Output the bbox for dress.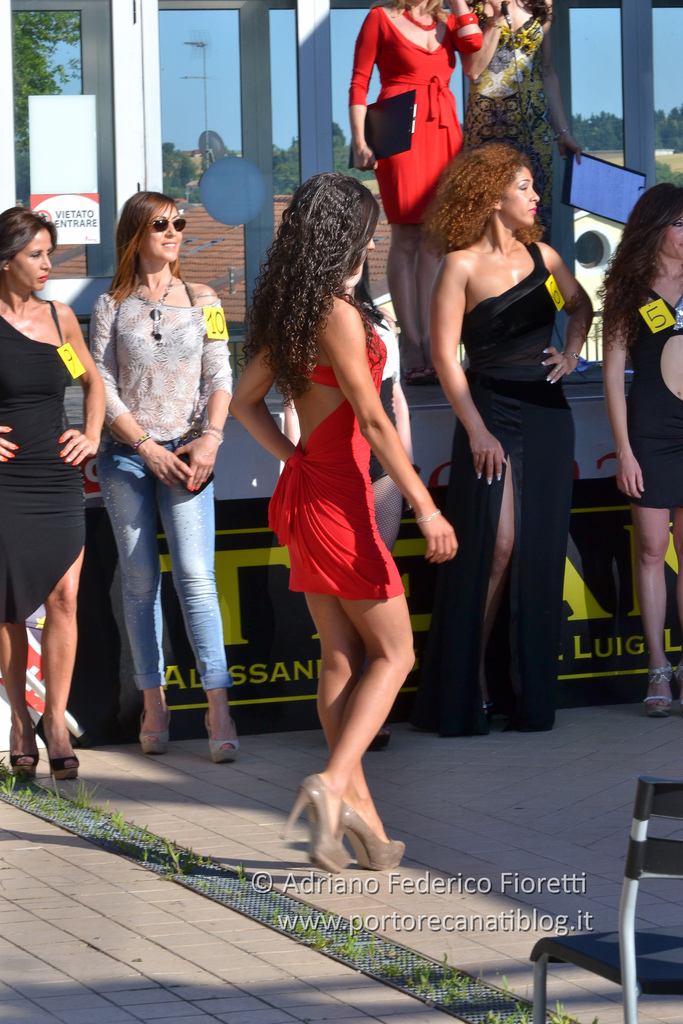
431,246,585,729.
